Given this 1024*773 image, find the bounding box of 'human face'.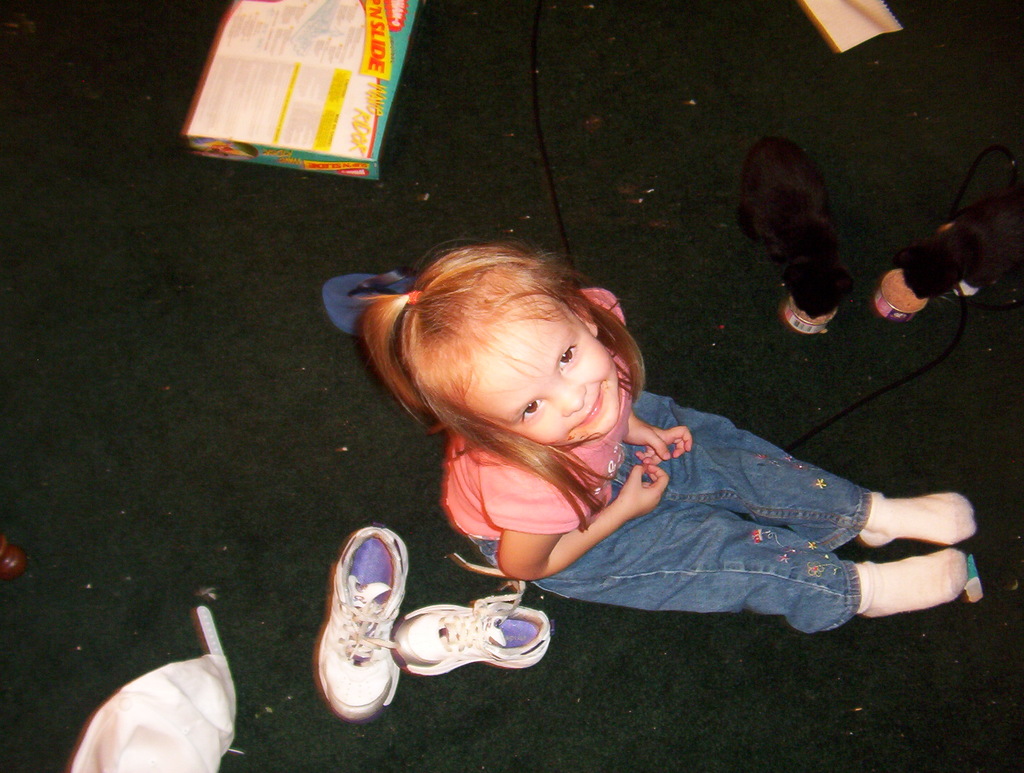
crop(461, 301, 619, 445).
